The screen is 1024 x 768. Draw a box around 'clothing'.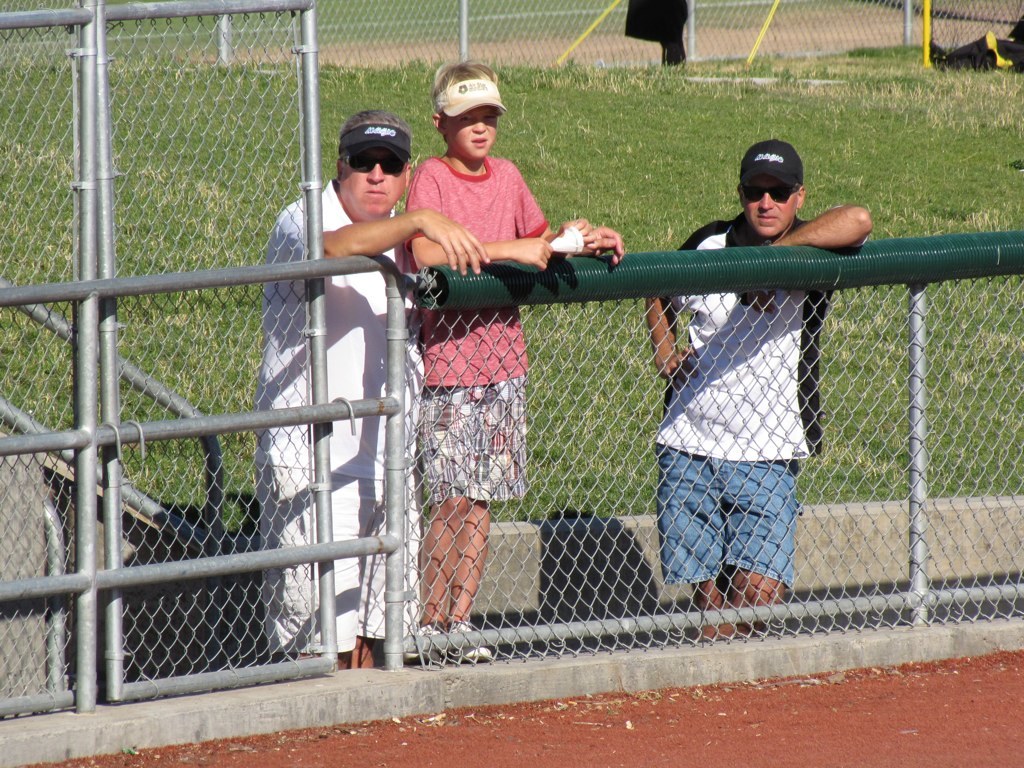
254:175:424:664.
